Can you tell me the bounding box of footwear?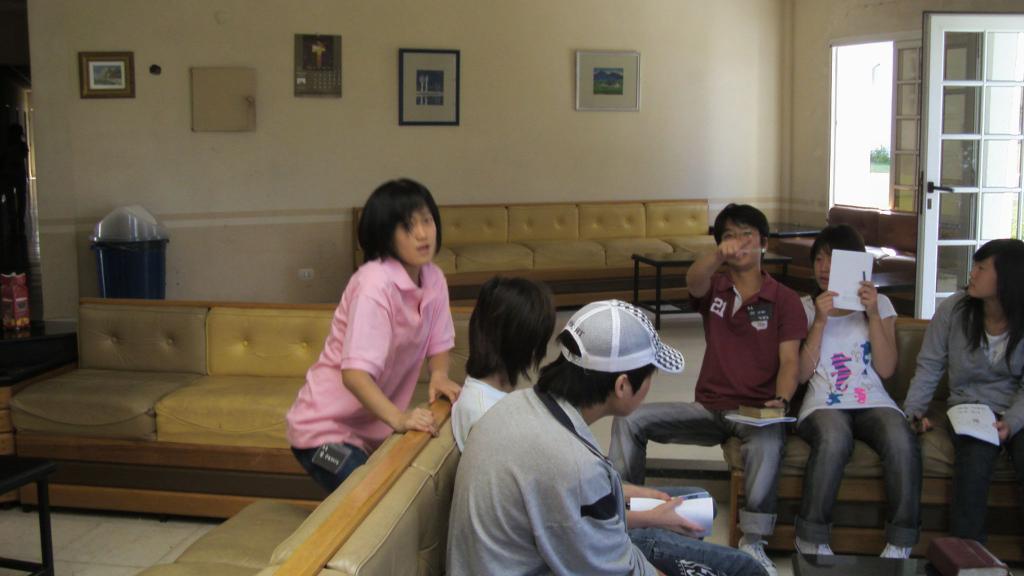
pyautogui.locateOnScreen(733, 541, 781, 575).
